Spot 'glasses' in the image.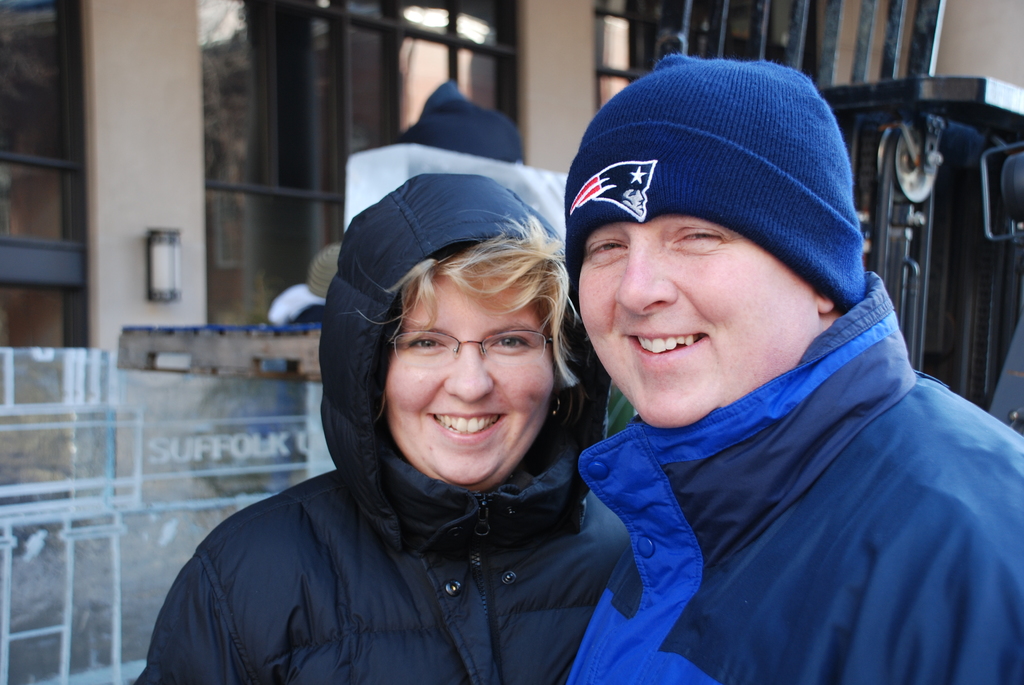
'glasses' found at (x1=383, y1=326, x2=546, y2=383).
